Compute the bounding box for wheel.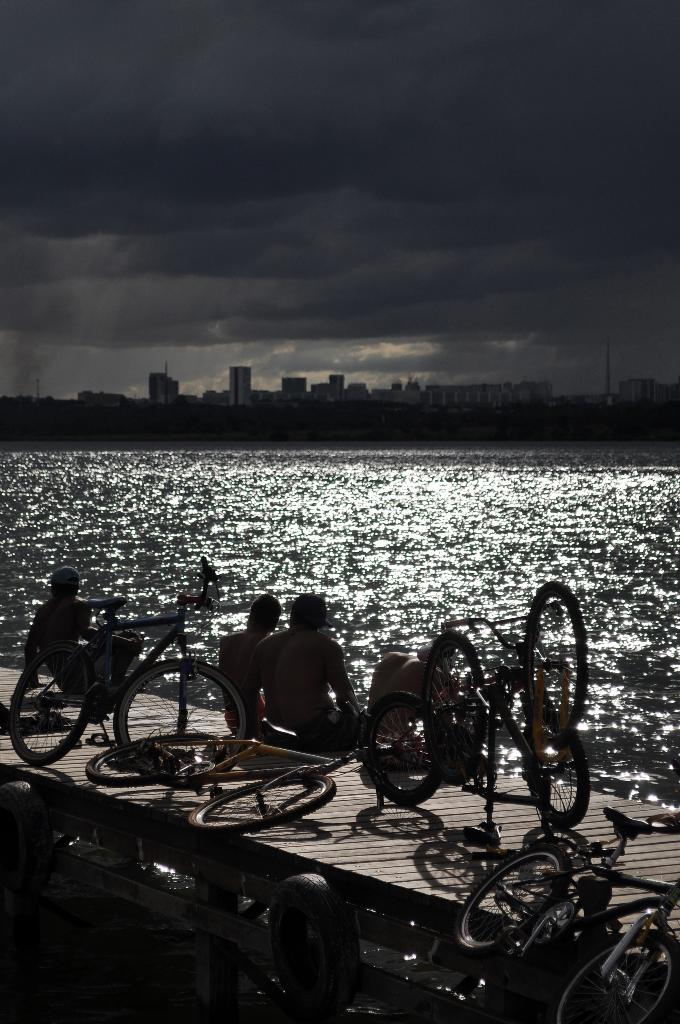
locate(113, 657, 245, 772).
